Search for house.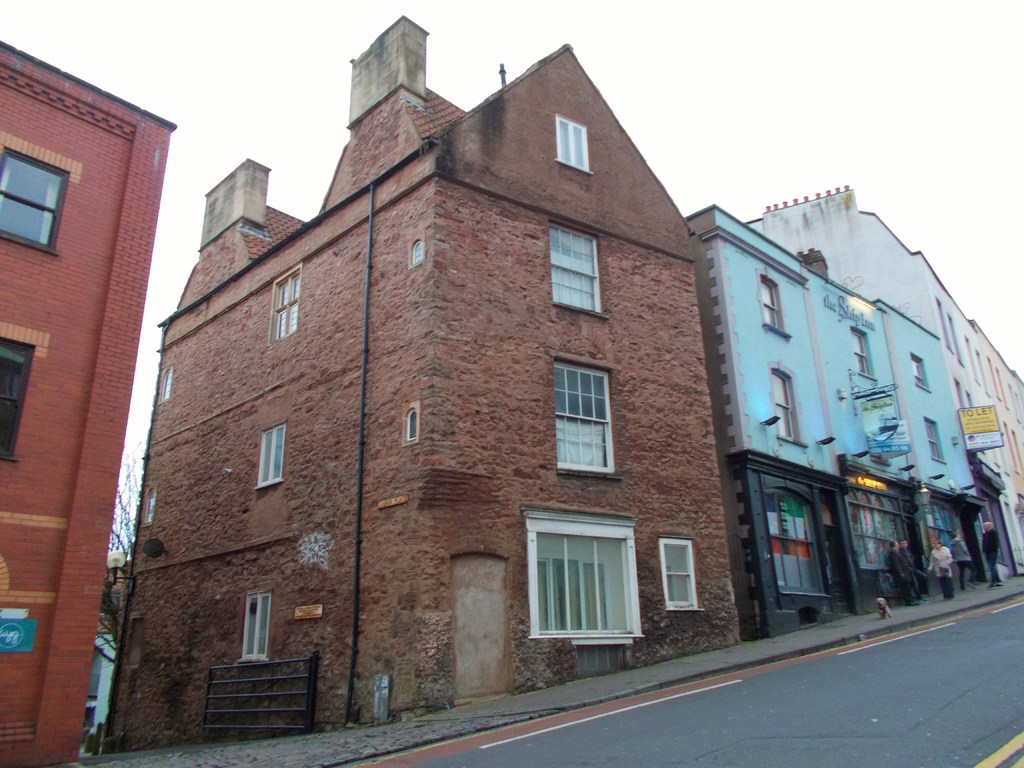
Found at select_region(0, 38, 180, 767).
